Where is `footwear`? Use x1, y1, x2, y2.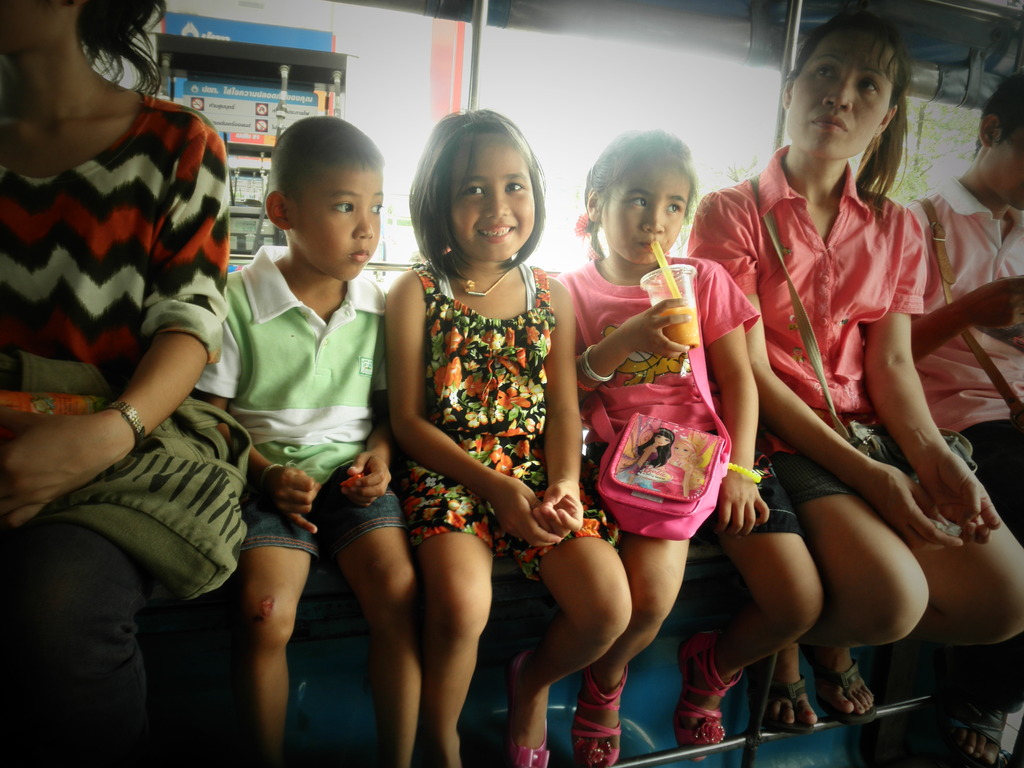
766, 680, 816, 733.
